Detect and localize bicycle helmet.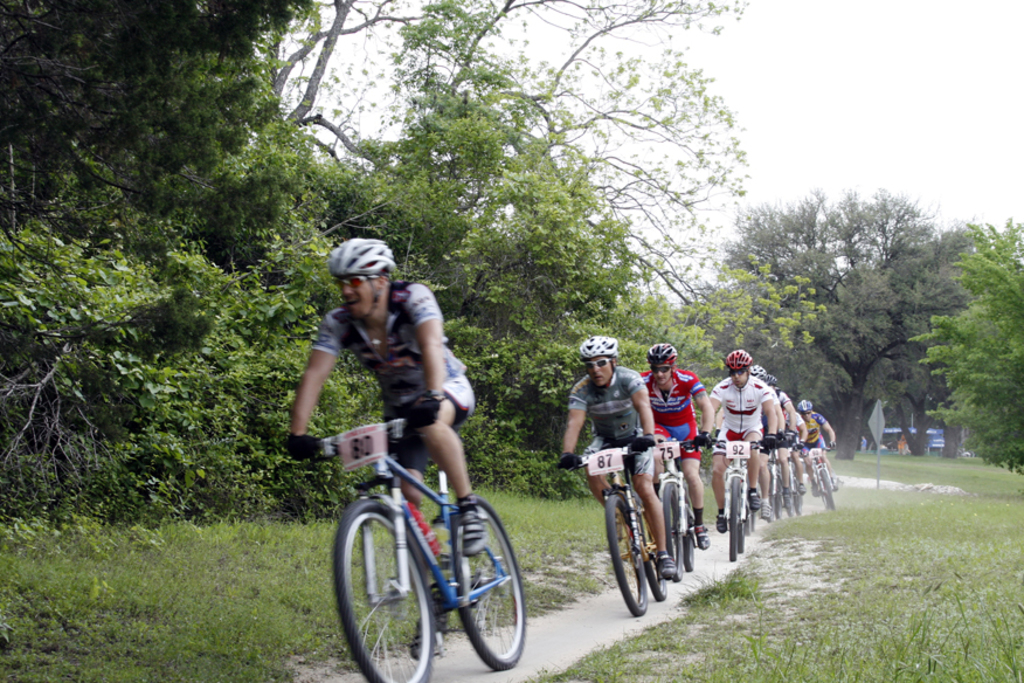
Localized at select_region(326, 236, 395, 322).
